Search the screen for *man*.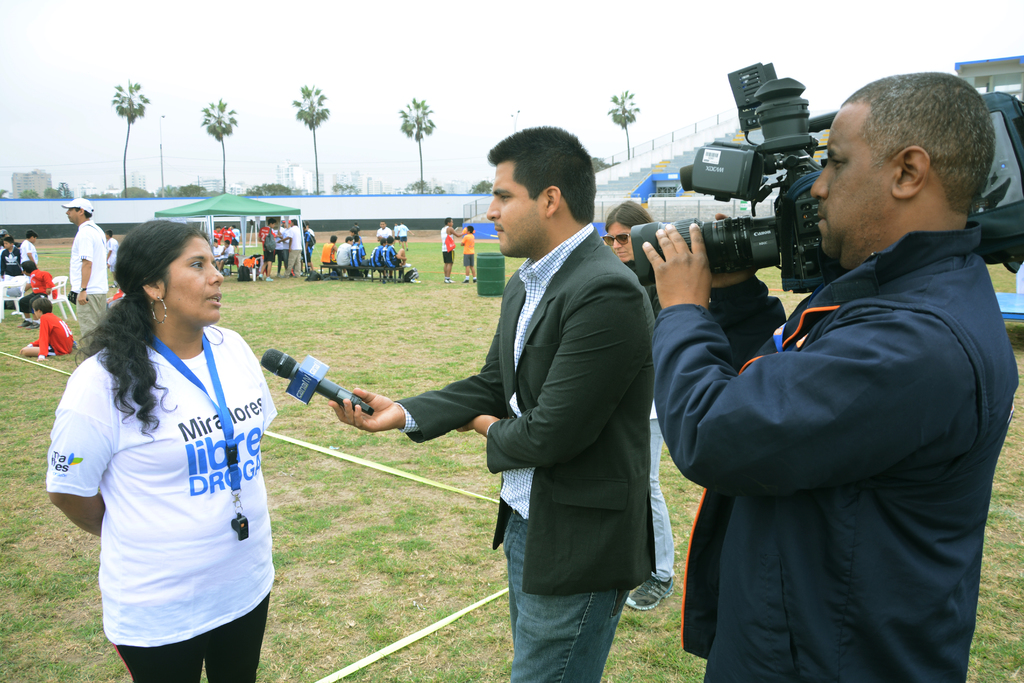
Found at region(439, 216, 464, 283).
